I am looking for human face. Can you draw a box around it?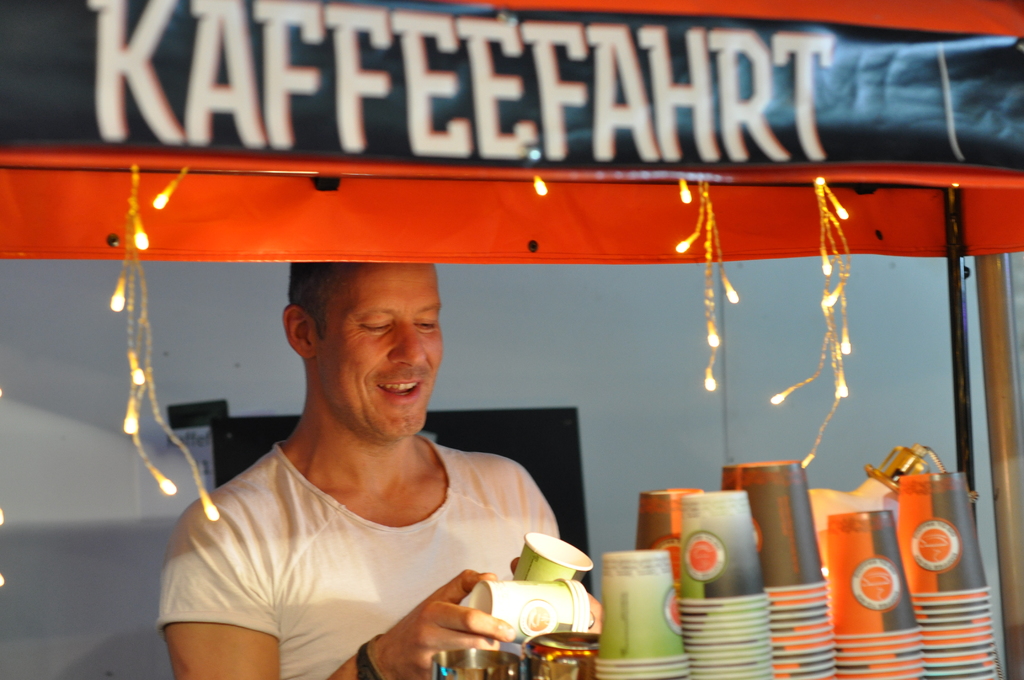
Sure, the bounding box is left=319, top=256, right=445, bottom=441.
